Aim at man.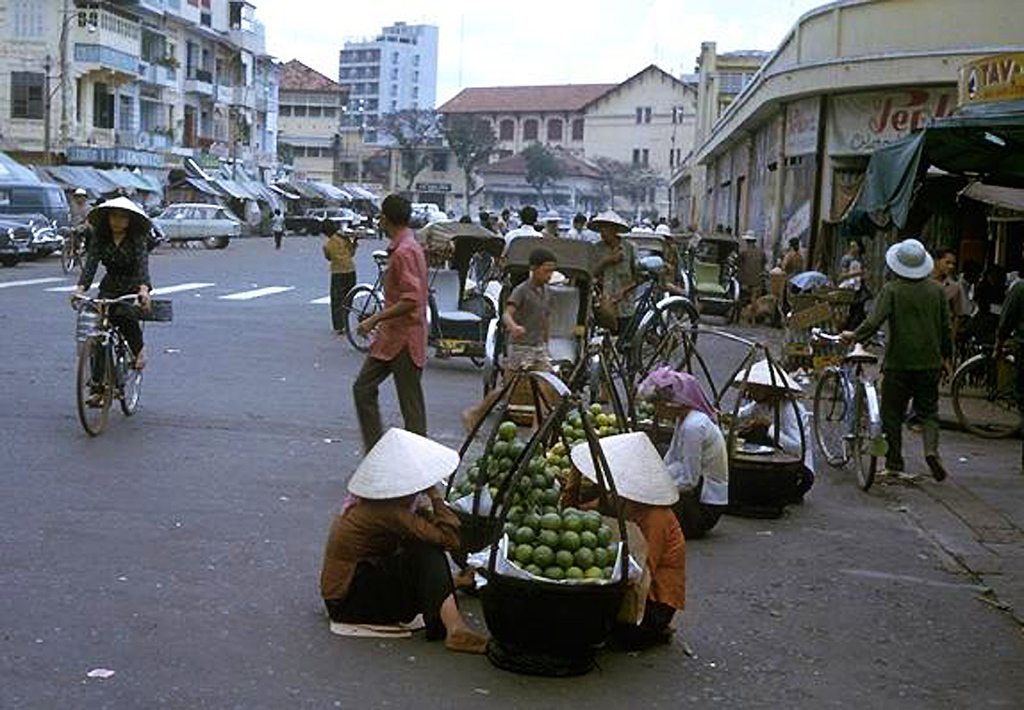
Aimed at {"x1": 587, "y1": 211, "x2": 642, "y2": 336}.
